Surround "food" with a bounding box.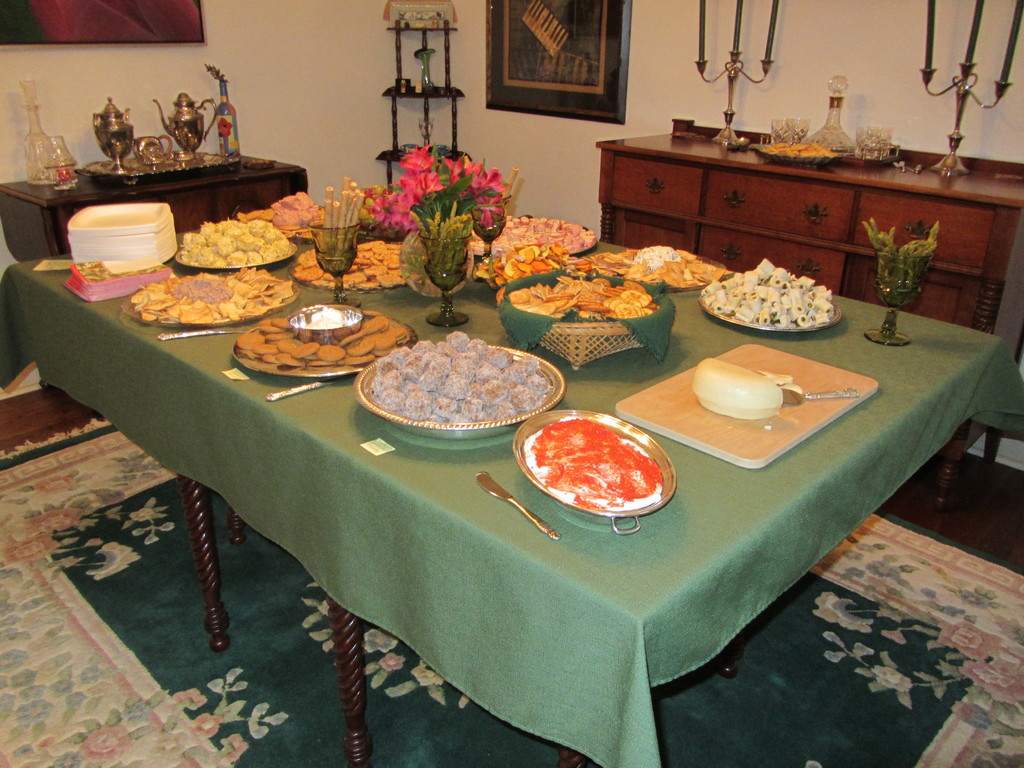
<box>689,358,802,420</box>.
